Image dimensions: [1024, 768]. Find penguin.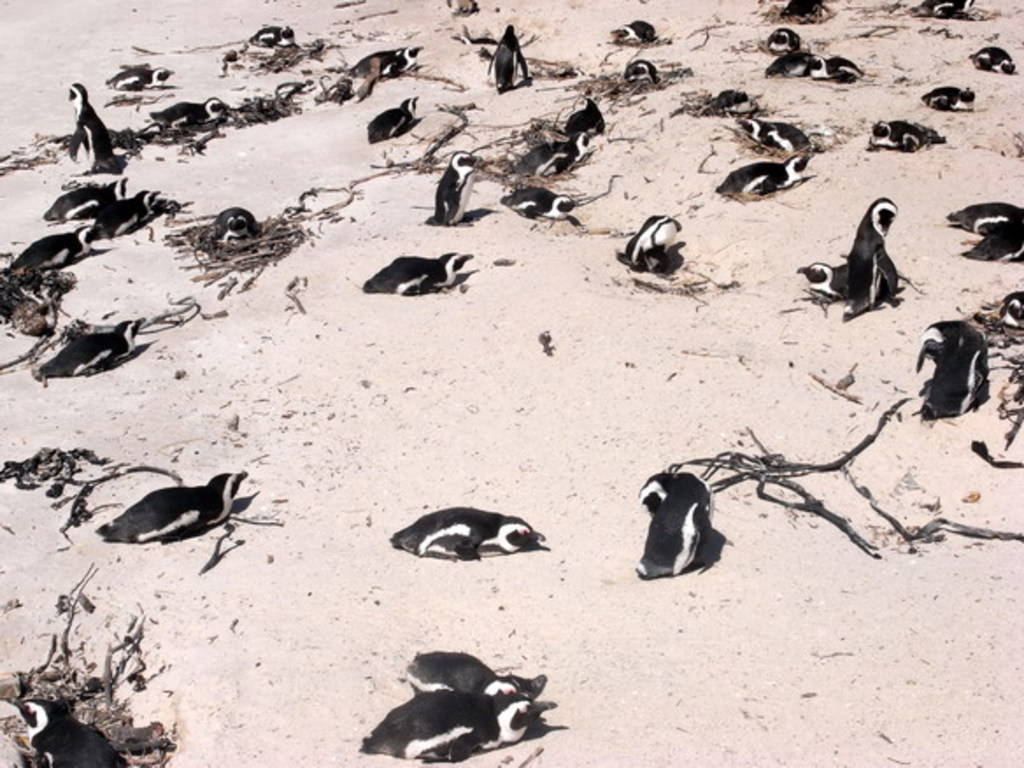
select_region(354, 251, 473, 291).
